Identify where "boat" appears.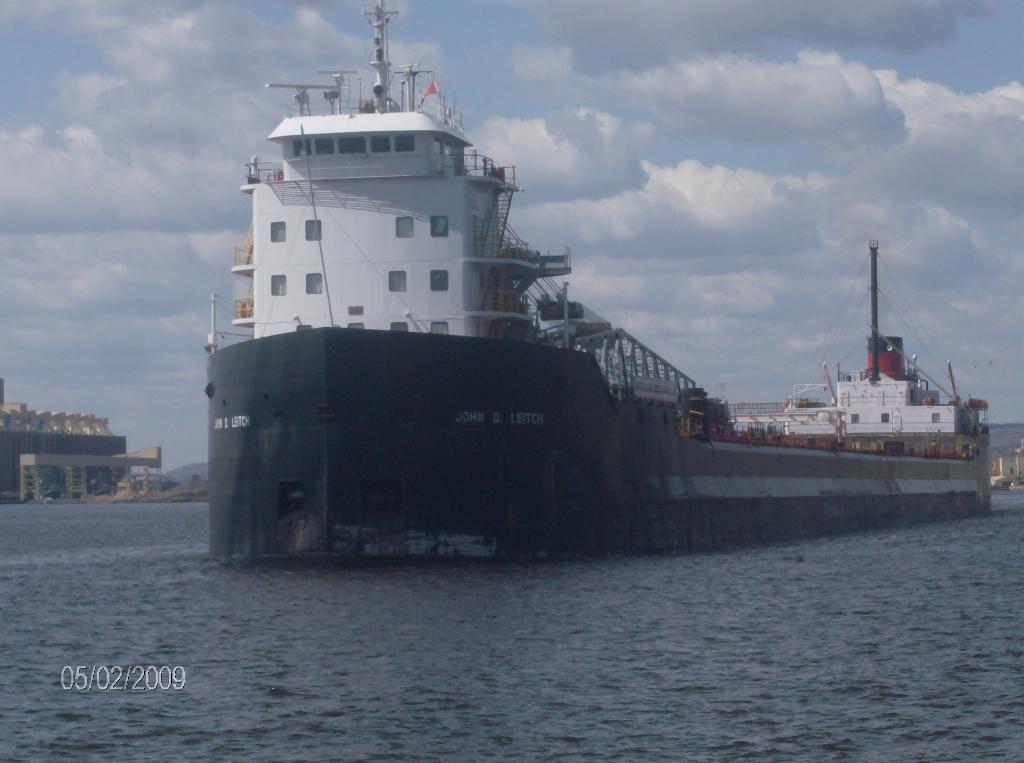
Appears at left=179, top=14, right=955, bottom=556.
